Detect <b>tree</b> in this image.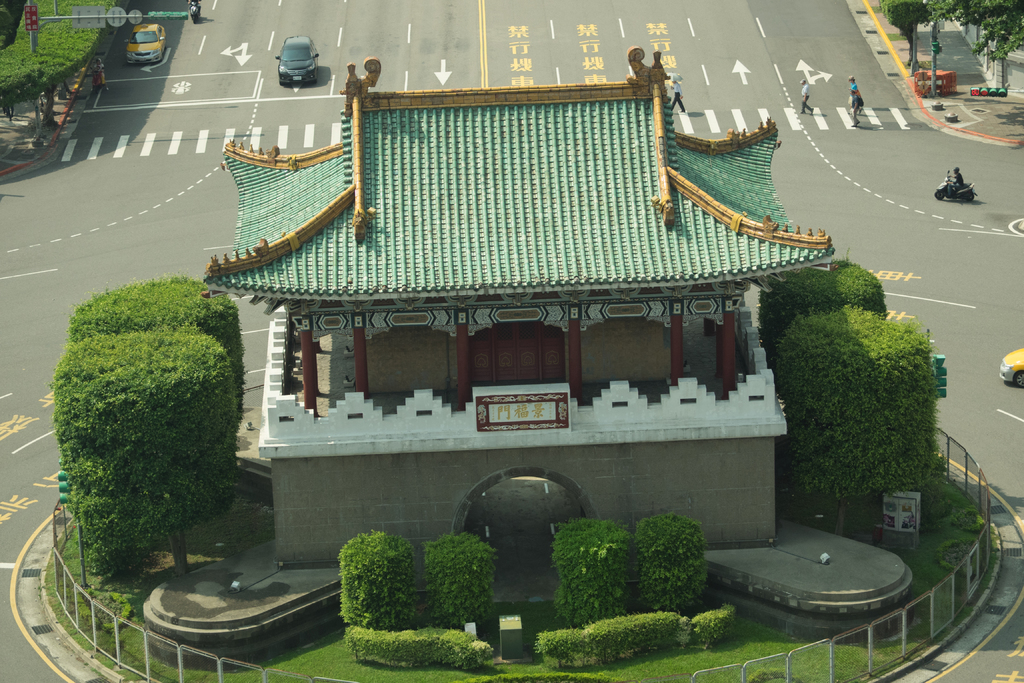
Detection: select_region(422, 534, 505, 632).
